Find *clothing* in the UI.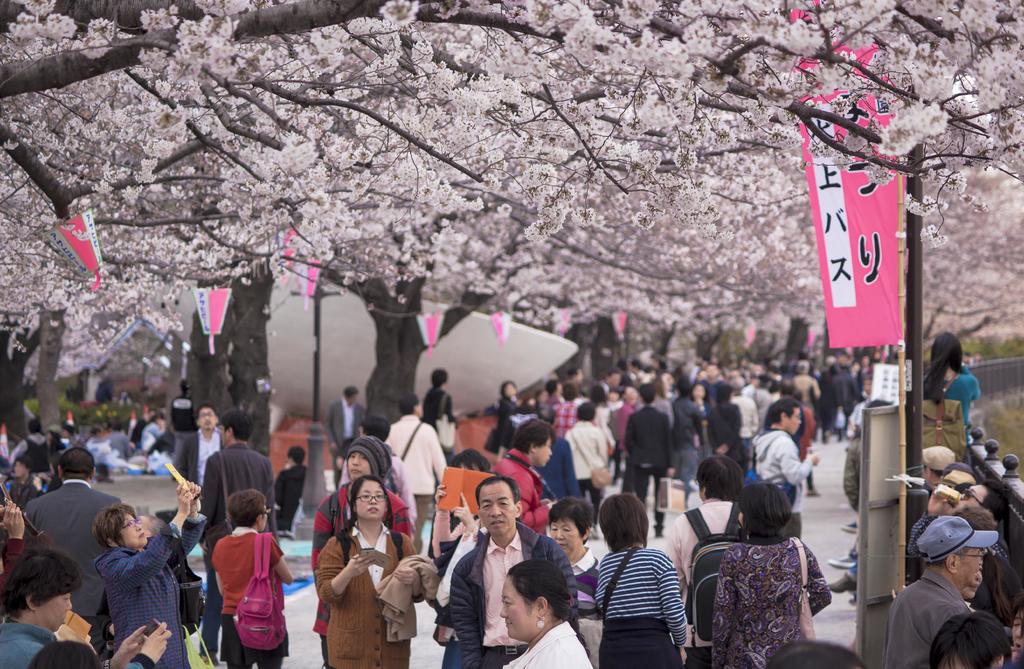
UI element at left=602, top=550, right=694, bottom=668.
